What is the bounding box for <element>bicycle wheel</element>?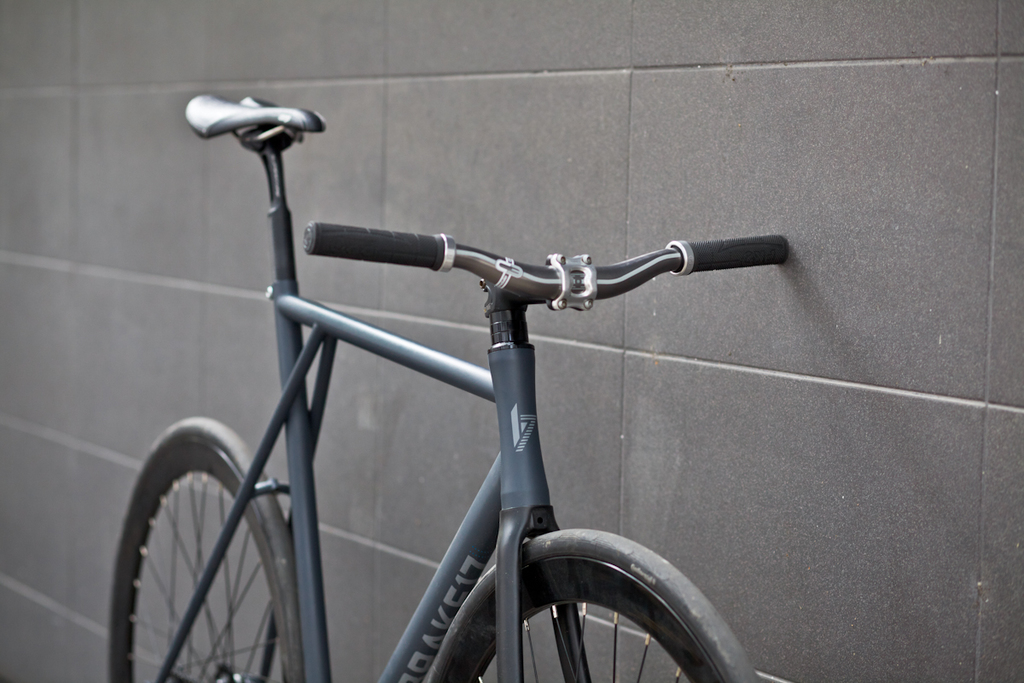
[x1=425, y1=529, x2=753, y2=682].
